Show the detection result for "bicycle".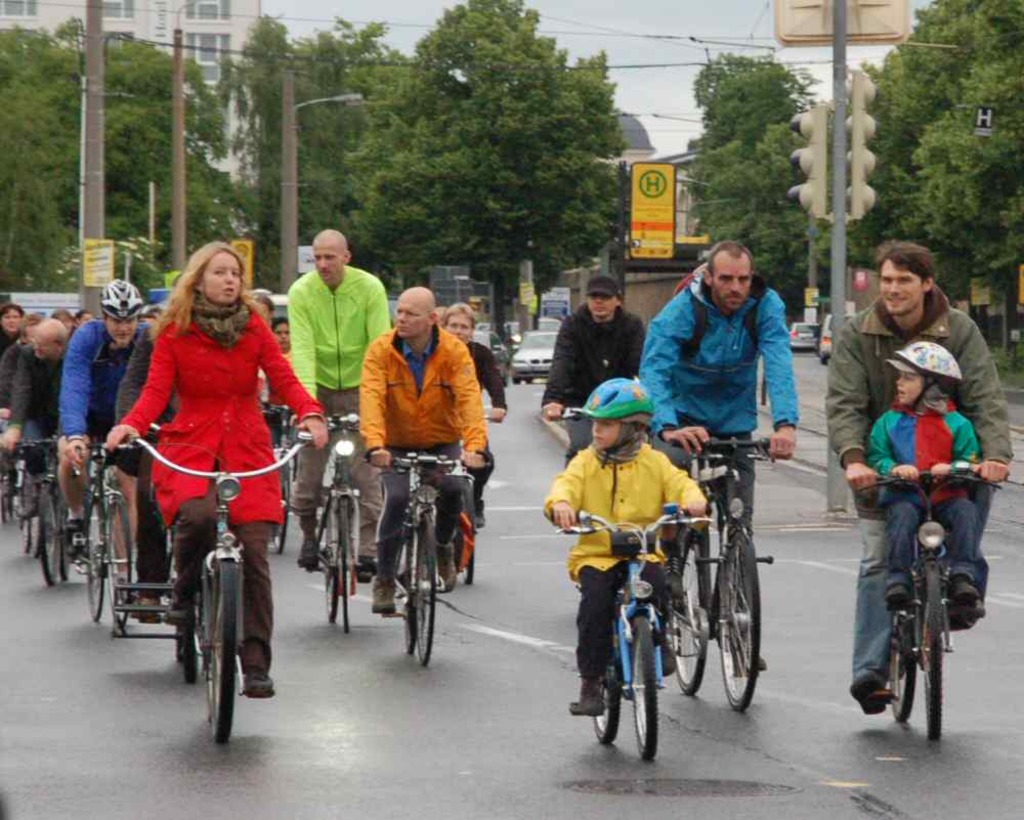
locate(0, 437, 25, 527).
